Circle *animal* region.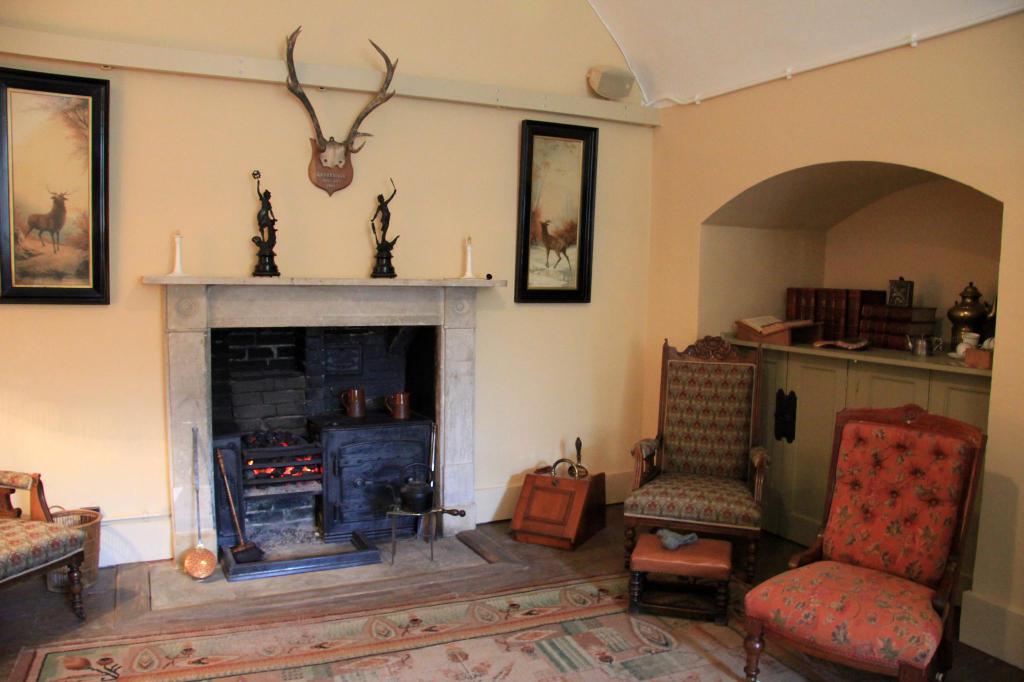
Region: <box>22,187,73,257</box>.
